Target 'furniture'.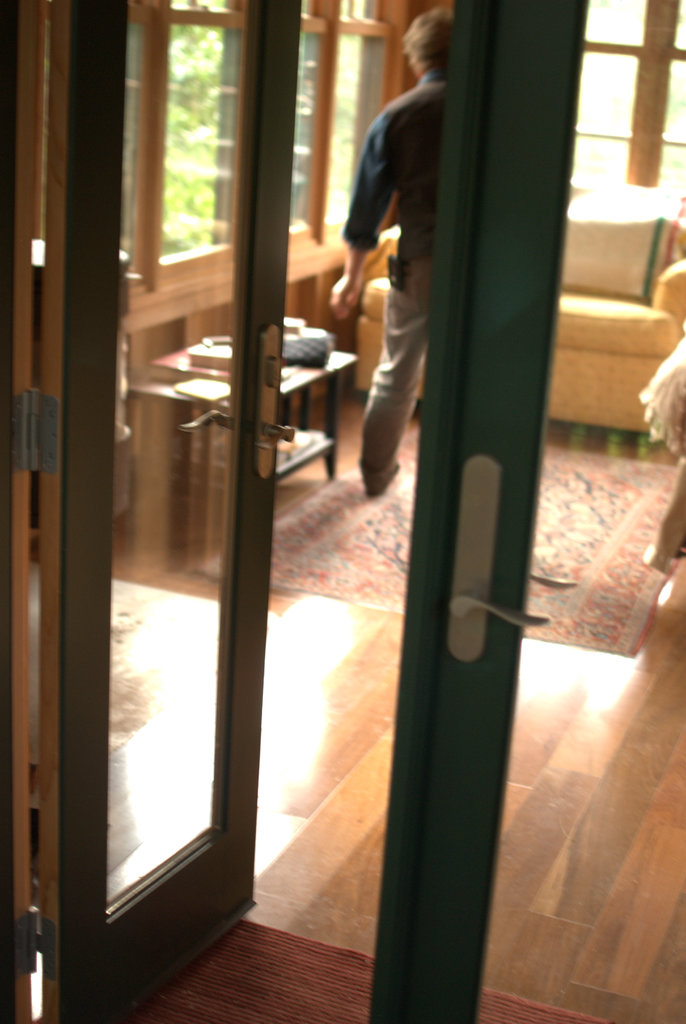
Target region: 143,319,356,491.
